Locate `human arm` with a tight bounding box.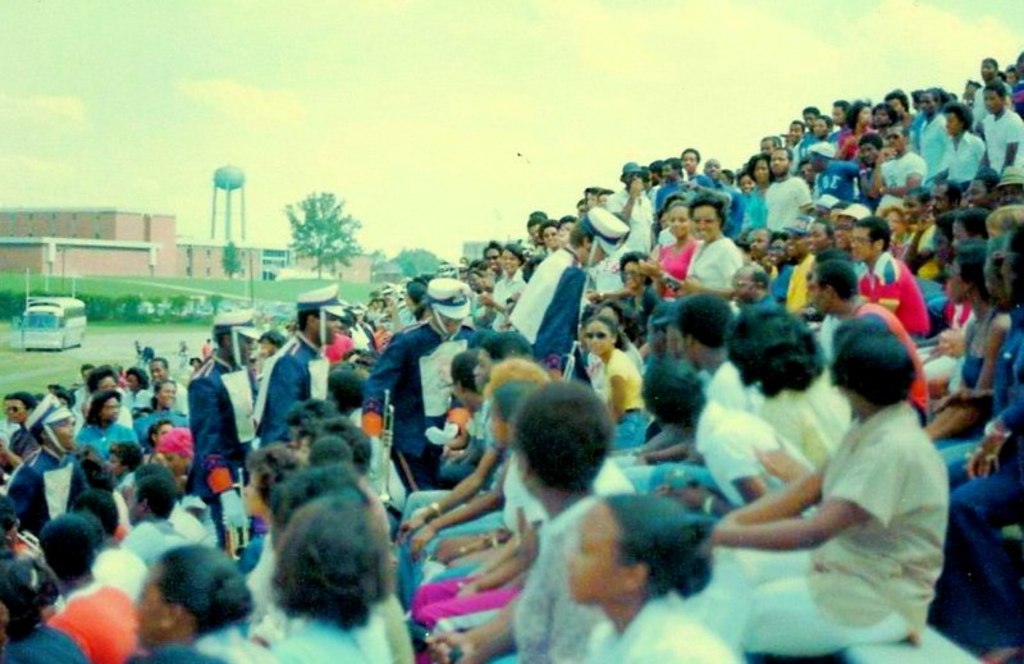
710:439:911:551.
